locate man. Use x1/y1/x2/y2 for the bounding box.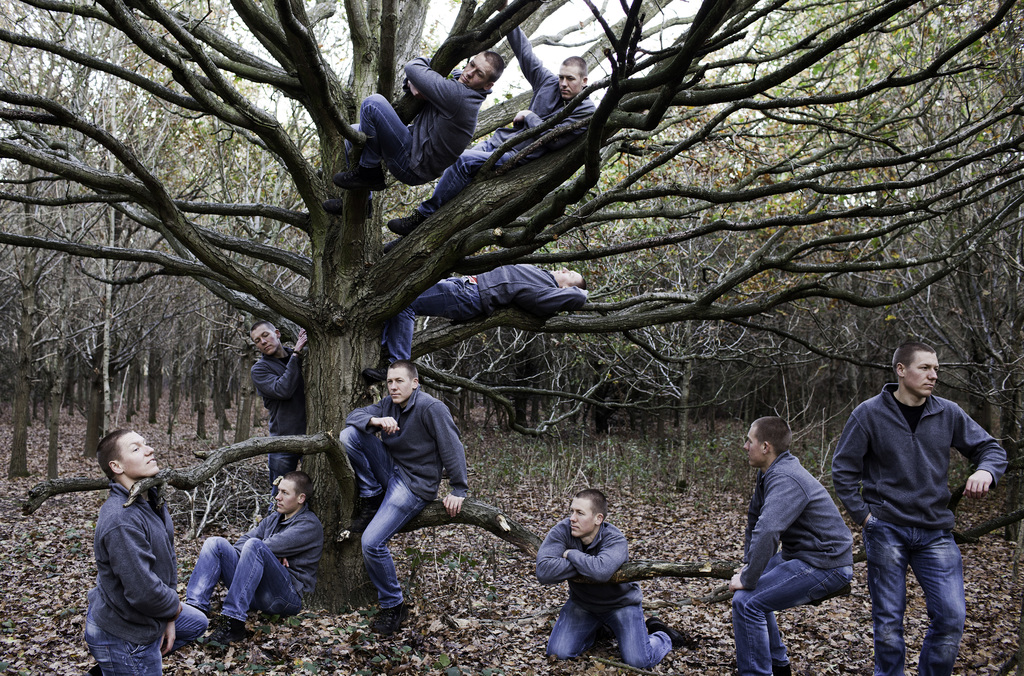
182/465/320/645.
